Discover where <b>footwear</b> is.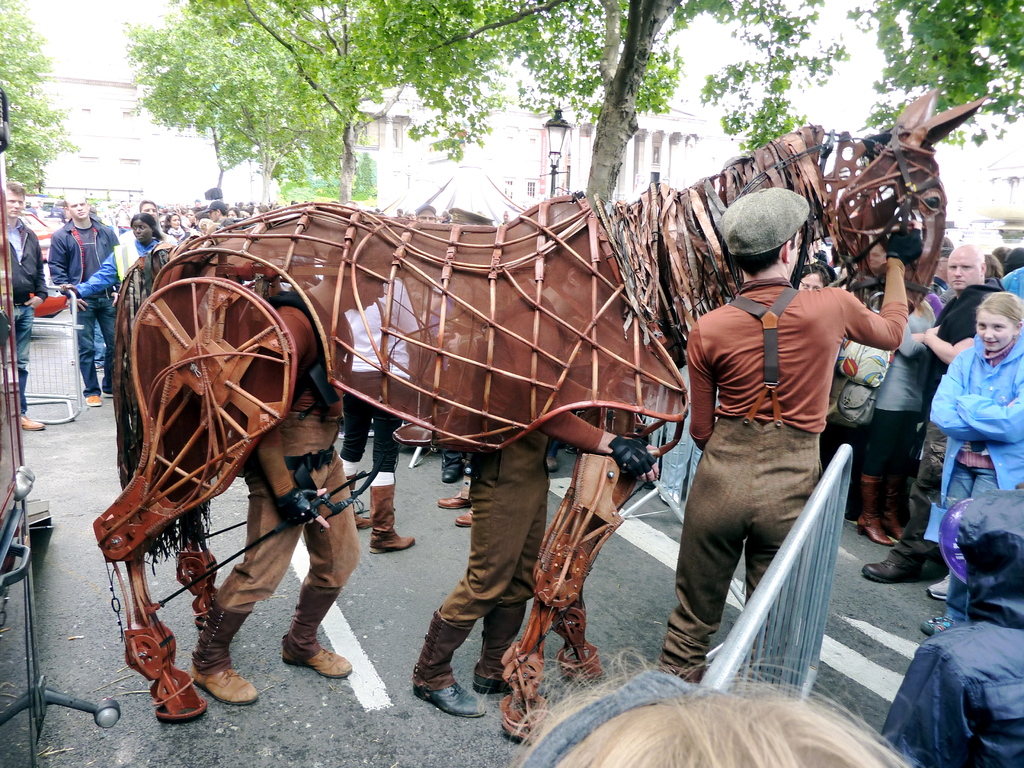
Discovered at select_region(925, 569, 955, 601).
